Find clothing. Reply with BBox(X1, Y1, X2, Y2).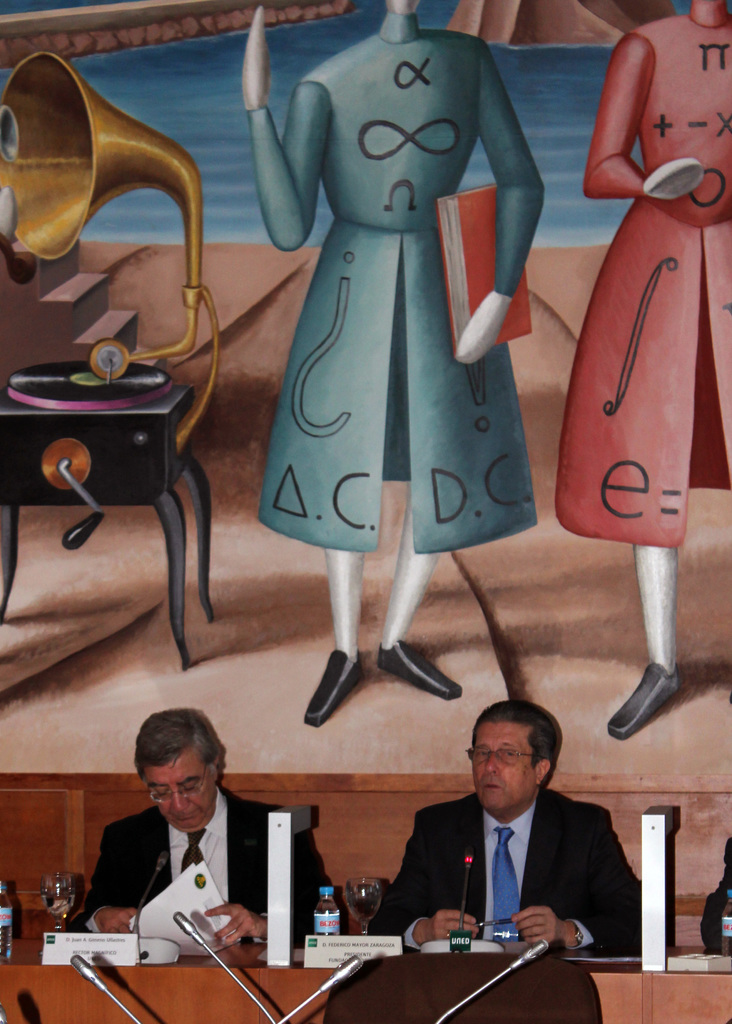
BBox(227, 5, 549, 551).
